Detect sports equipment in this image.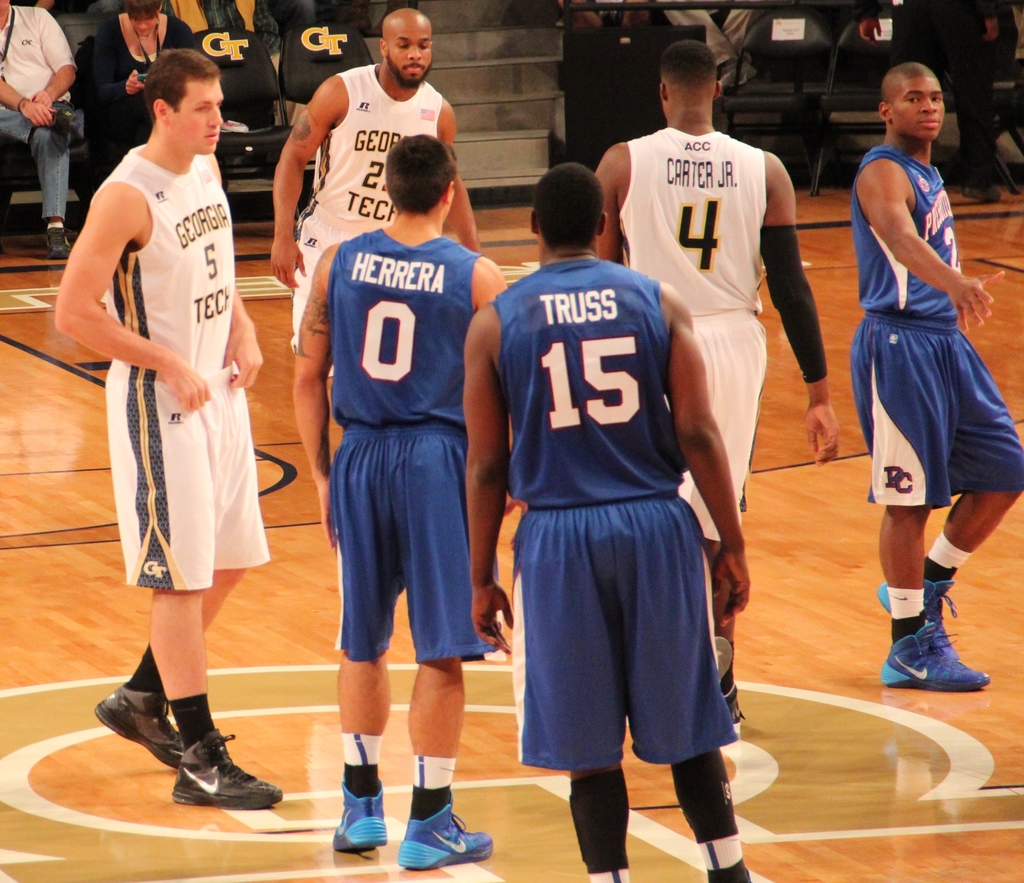
Detection: pyautogui.locateOnScreen(401, 802, 497, 867).
